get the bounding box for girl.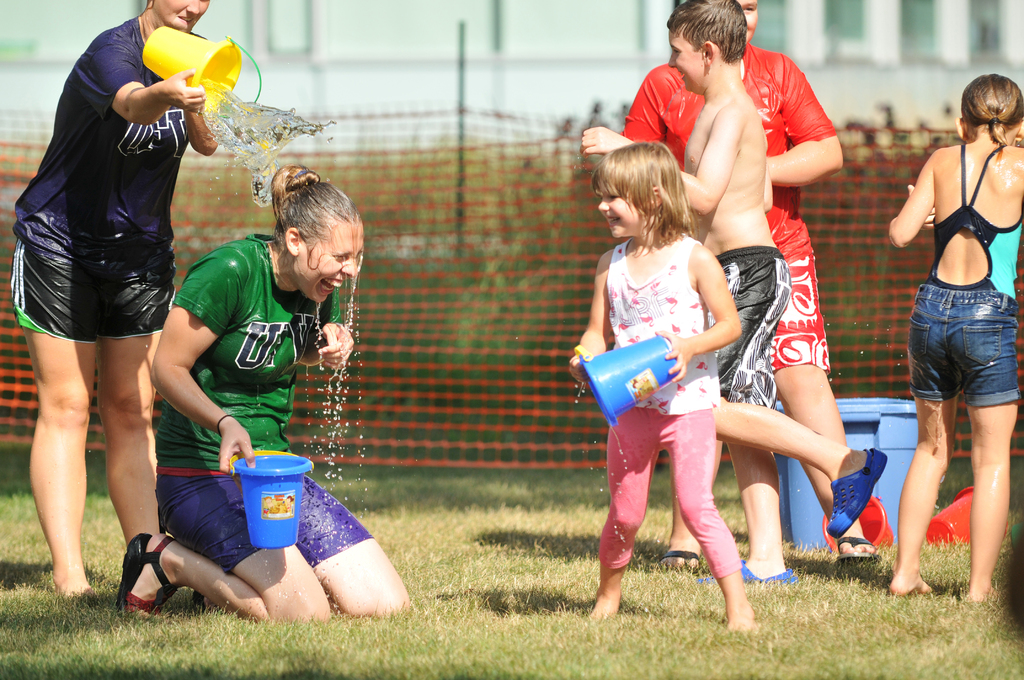
left=562, top=141, right=755, bottom=632.
